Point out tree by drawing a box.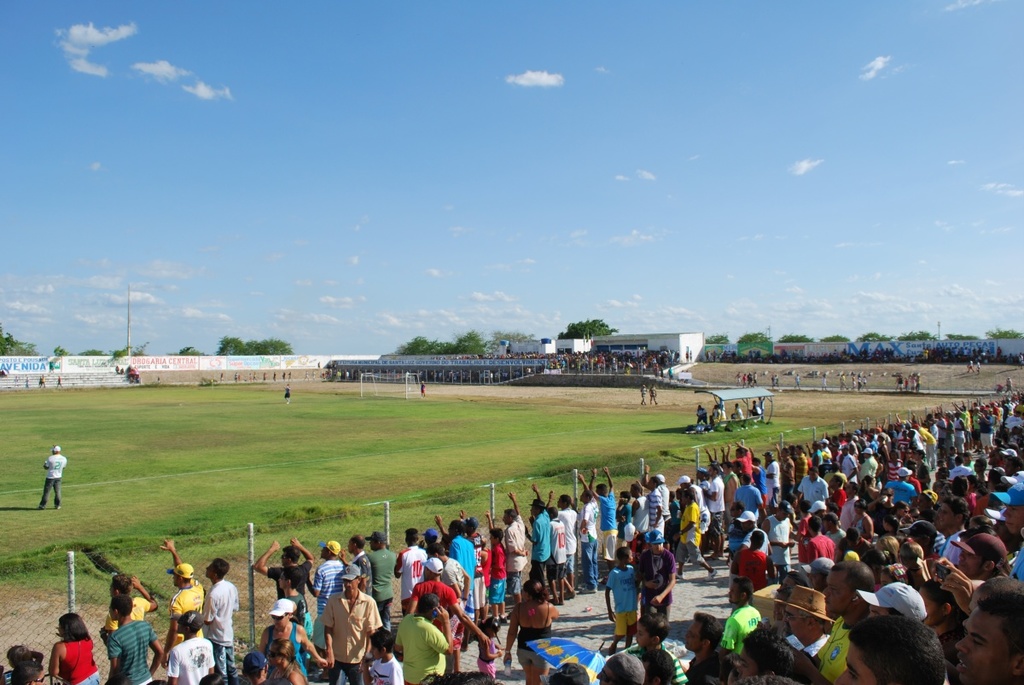
(left=134, top=338, right=149, bottom=354).
